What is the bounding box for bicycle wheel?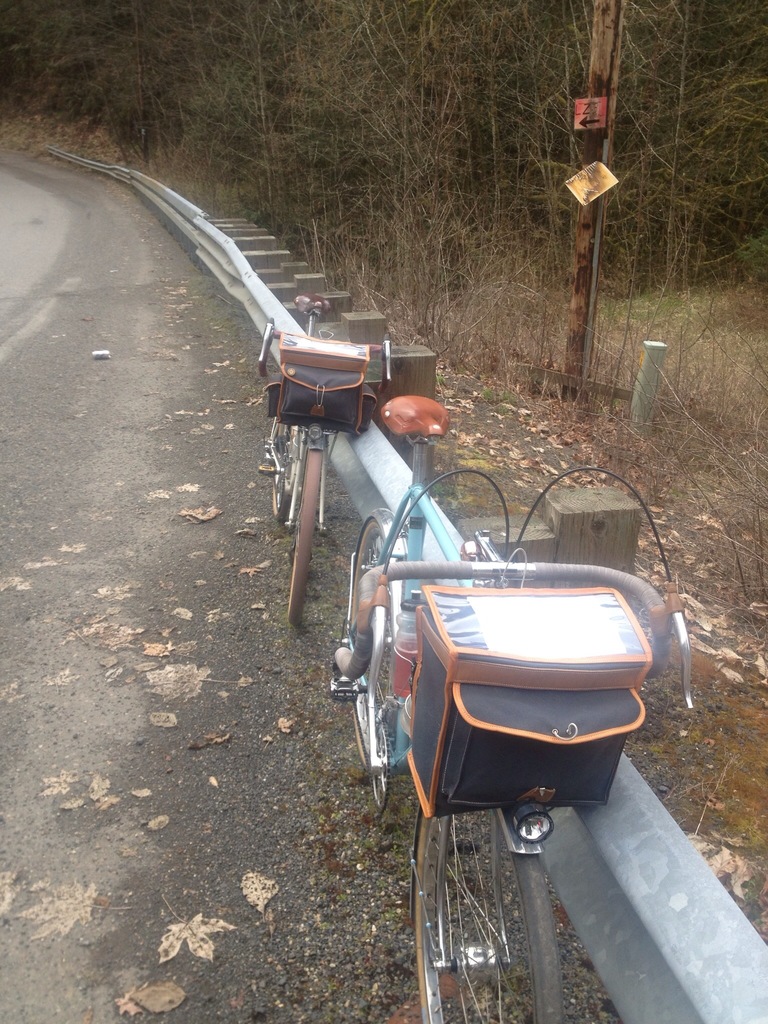
349:515:422:820.
